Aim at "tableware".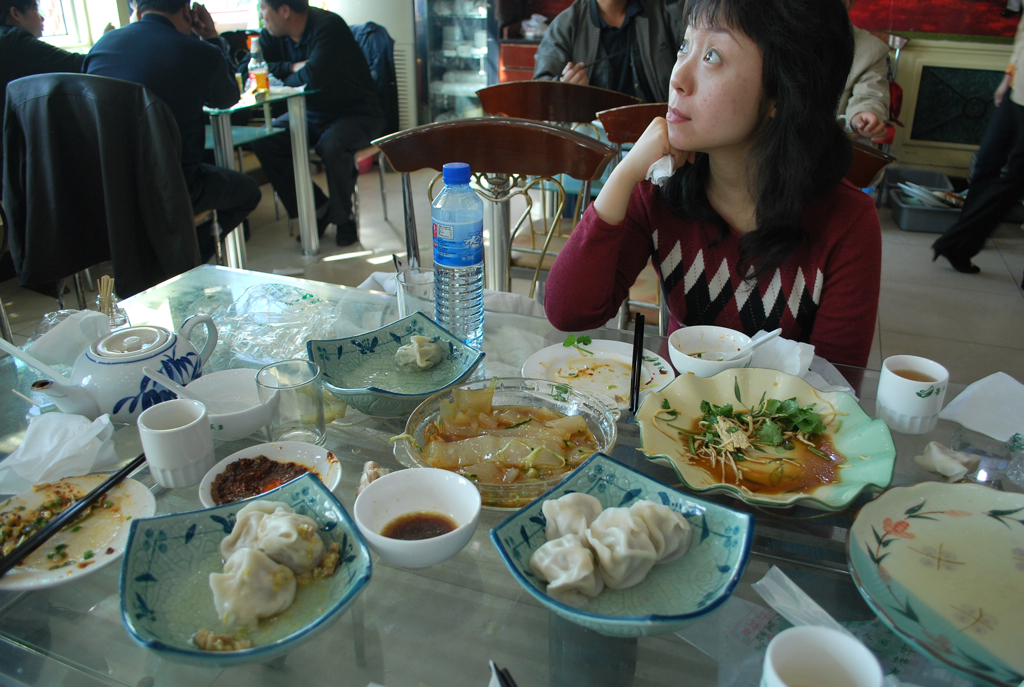
Aimed at pyautogui.locateOnScreen(727, 325, 782, 357).
